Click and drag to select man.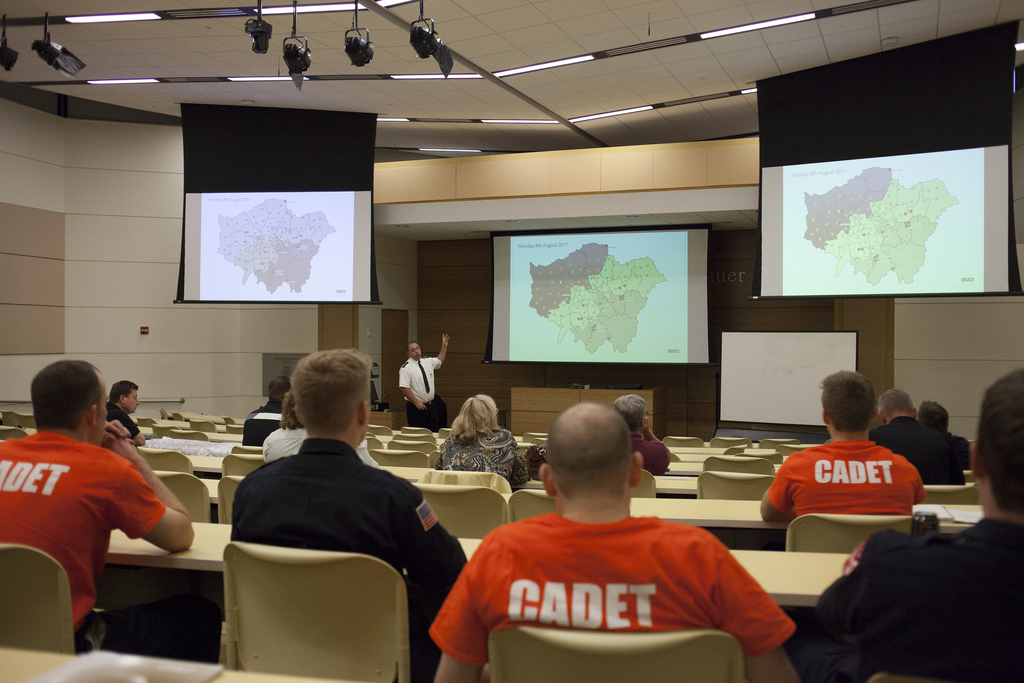
Selection: (442,399,798,670).
